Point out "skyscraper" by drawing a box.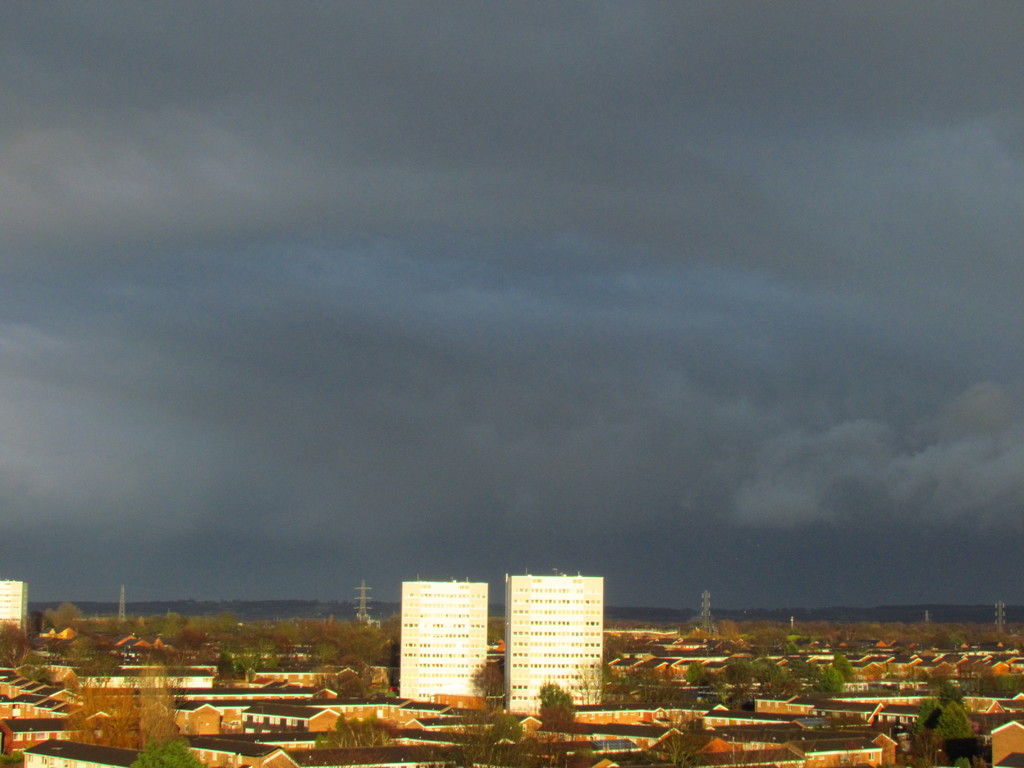
pyautogui.locateOnScreen(703, 590, 714, 638).
